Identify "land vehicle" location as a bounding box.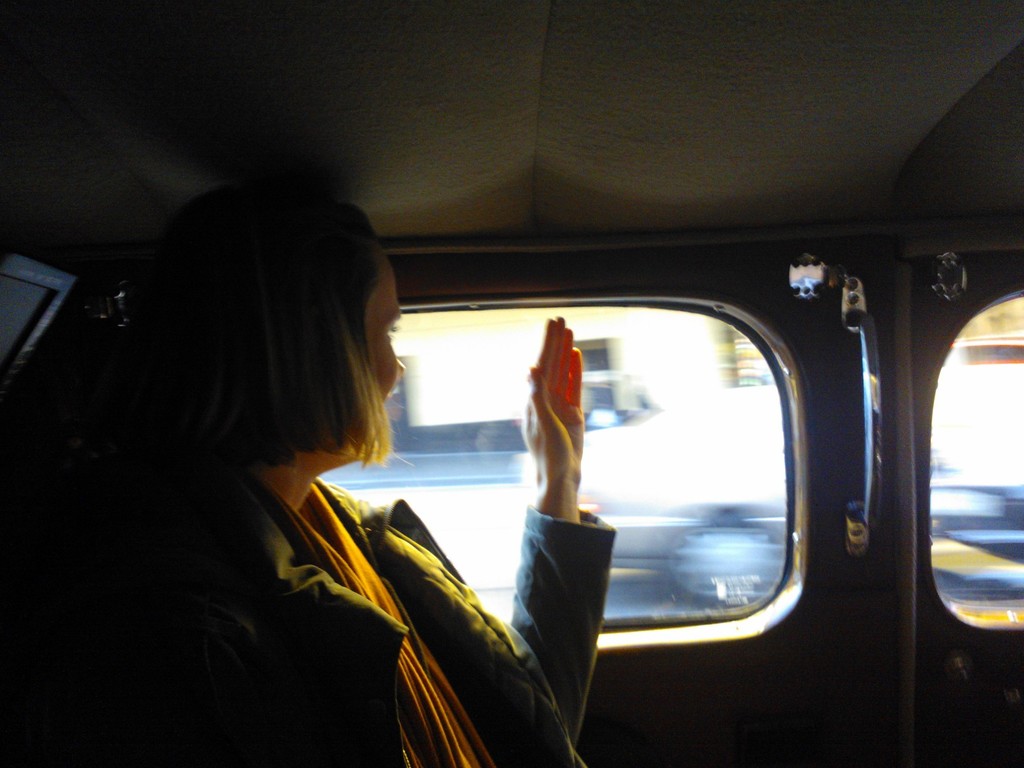
crop(0, 0, 1023, 767).
